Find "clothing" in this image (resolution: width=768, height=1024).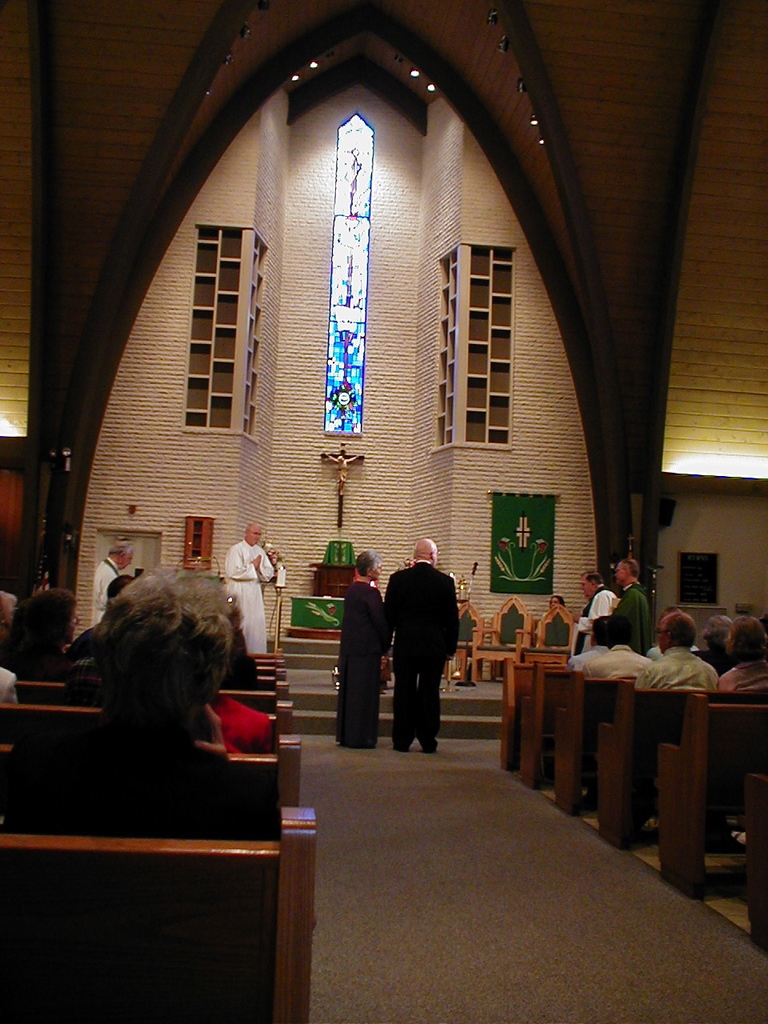
locate(0, 632, 67, 678).
